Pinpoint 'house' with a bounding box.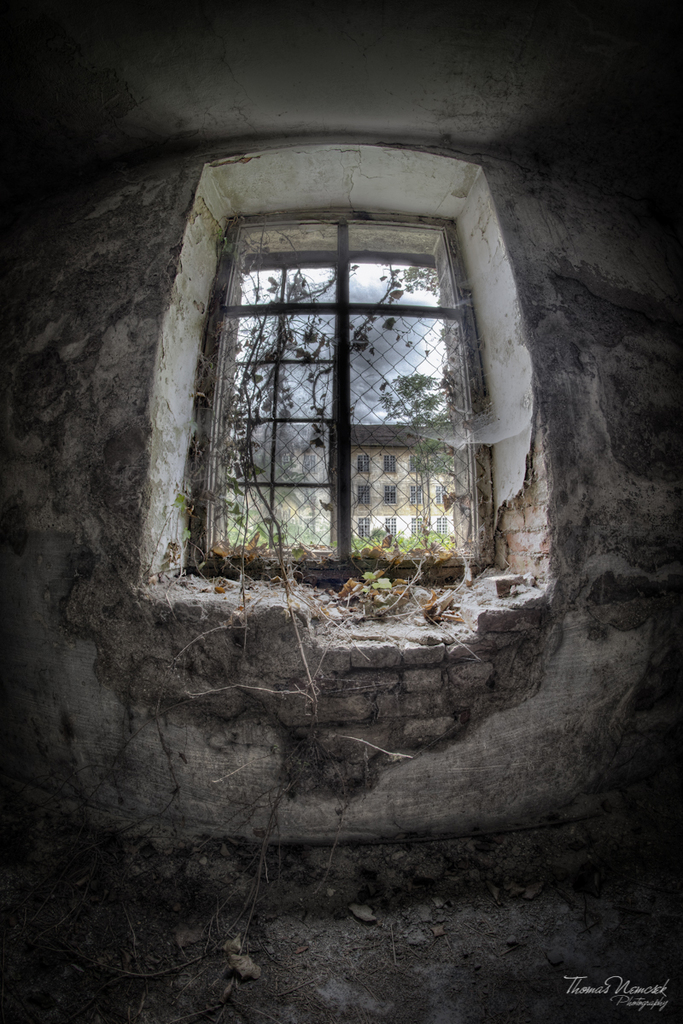
(x1=0, y1=0, x2=682, y2=1023).
